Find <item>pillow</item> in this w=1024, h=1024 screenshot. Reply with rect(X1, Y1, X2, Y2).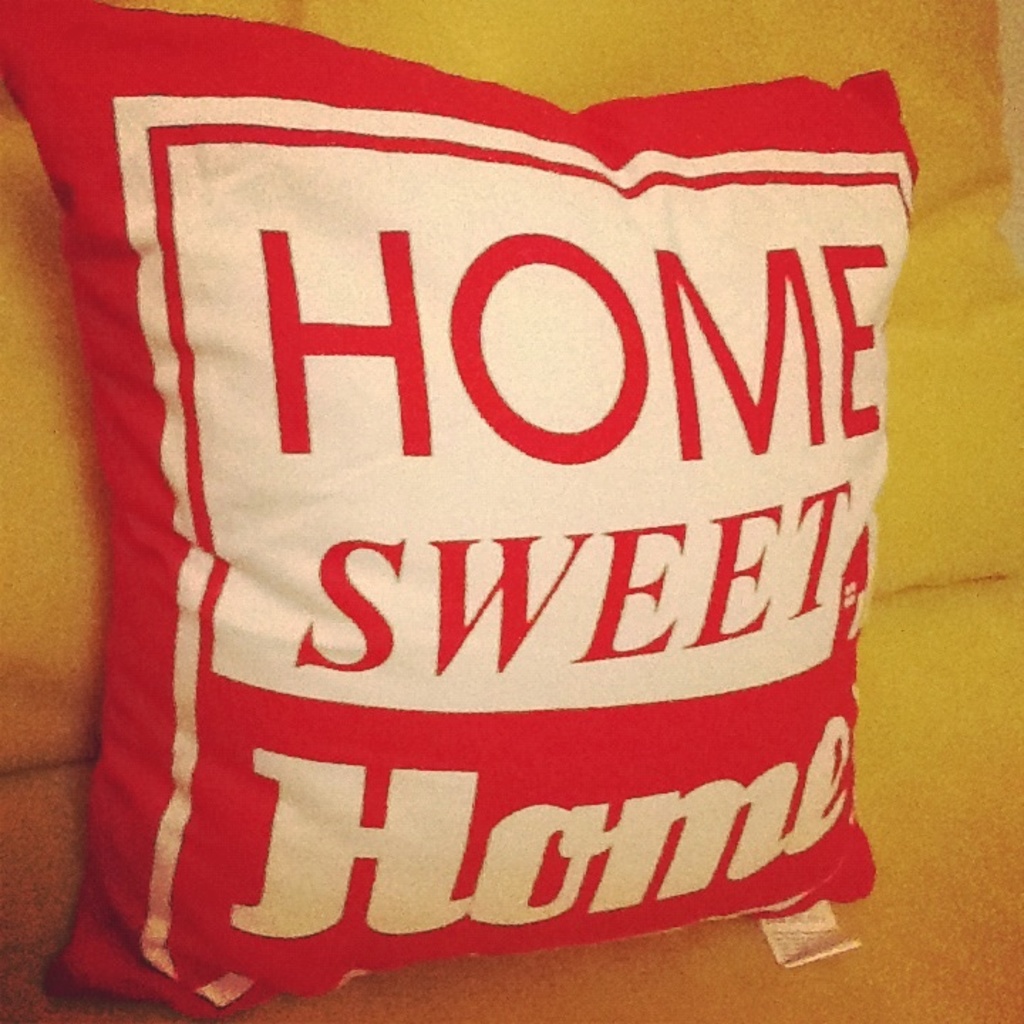
rect(9, 0, 933, 953).
